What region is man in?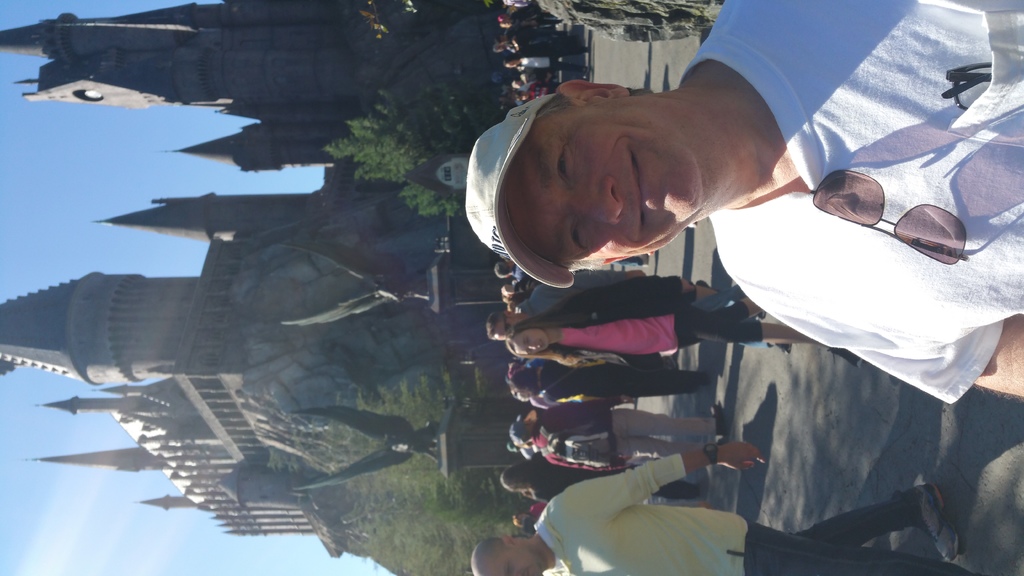
{"left": 468, "top": 442, "right": 974, "bottom": 575}.
